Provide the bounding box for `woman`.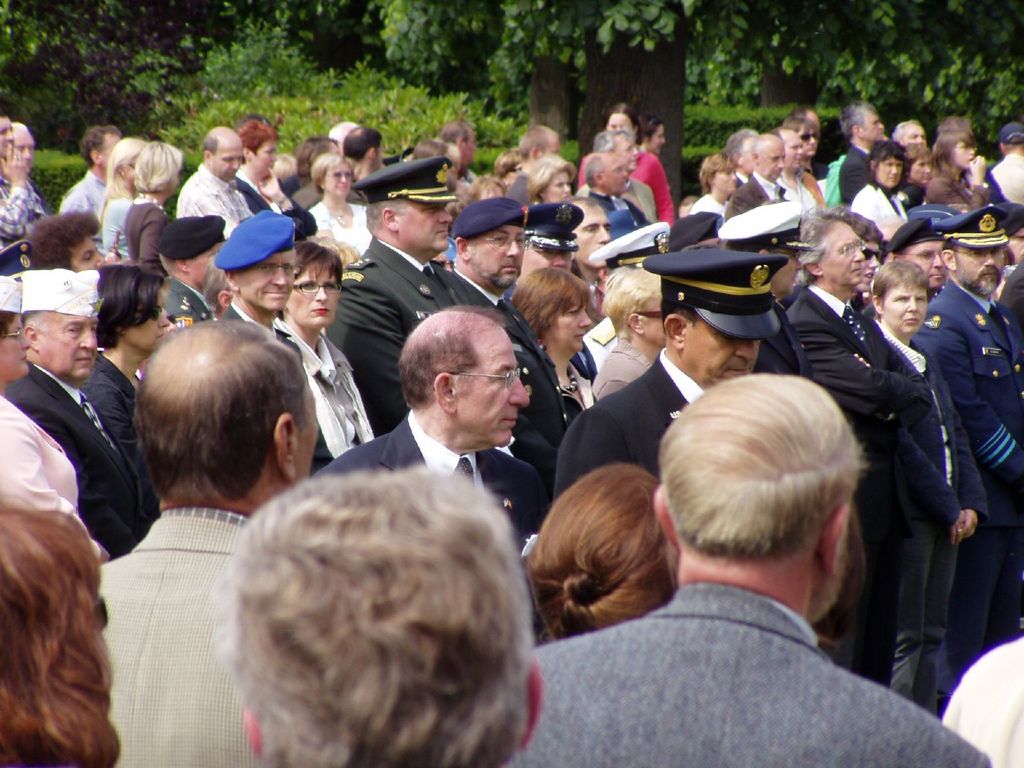
592:264:668:408.
